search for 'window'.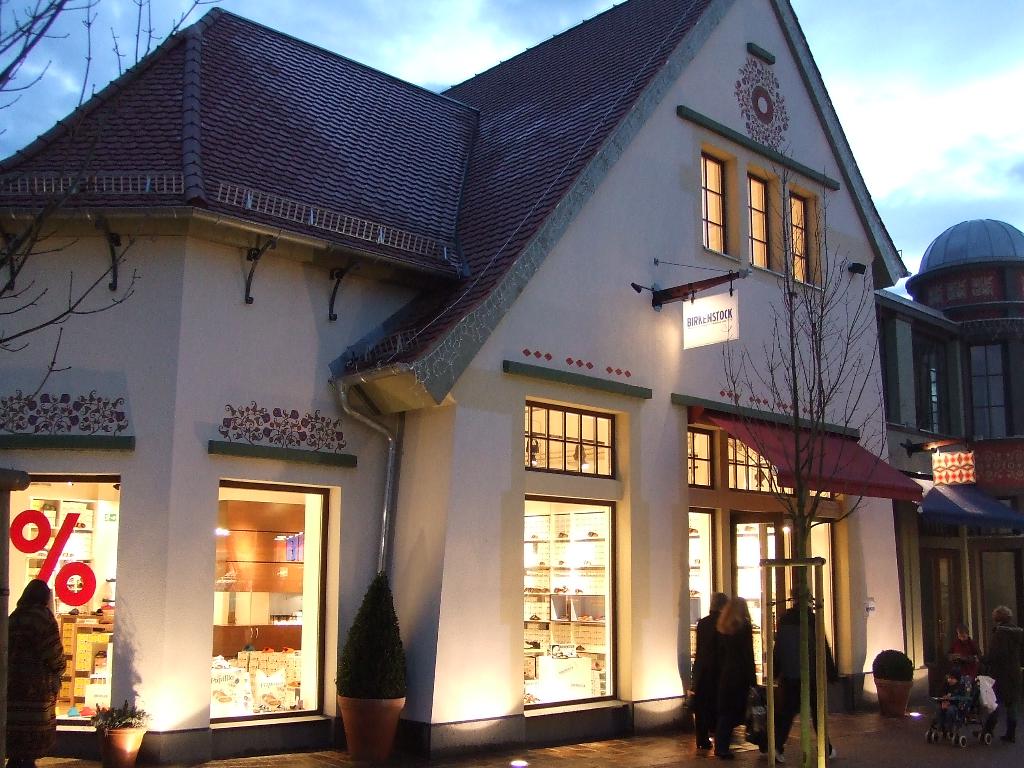
Found at bbox=[783, 180, 826, 286].
